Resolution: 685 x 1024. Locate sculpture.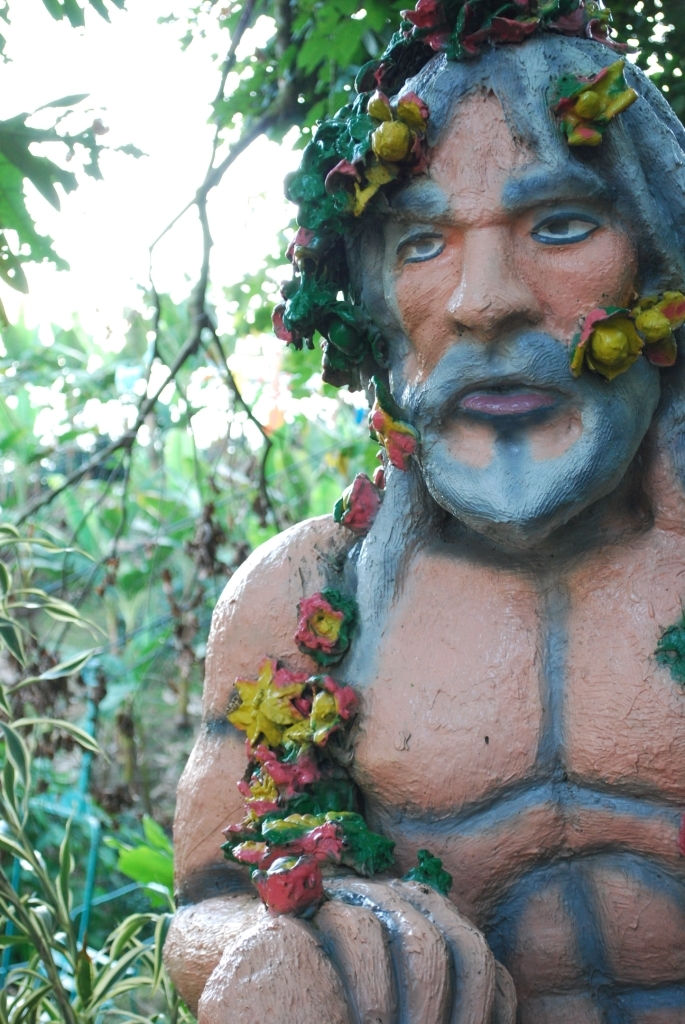
164:0:684:1023.
